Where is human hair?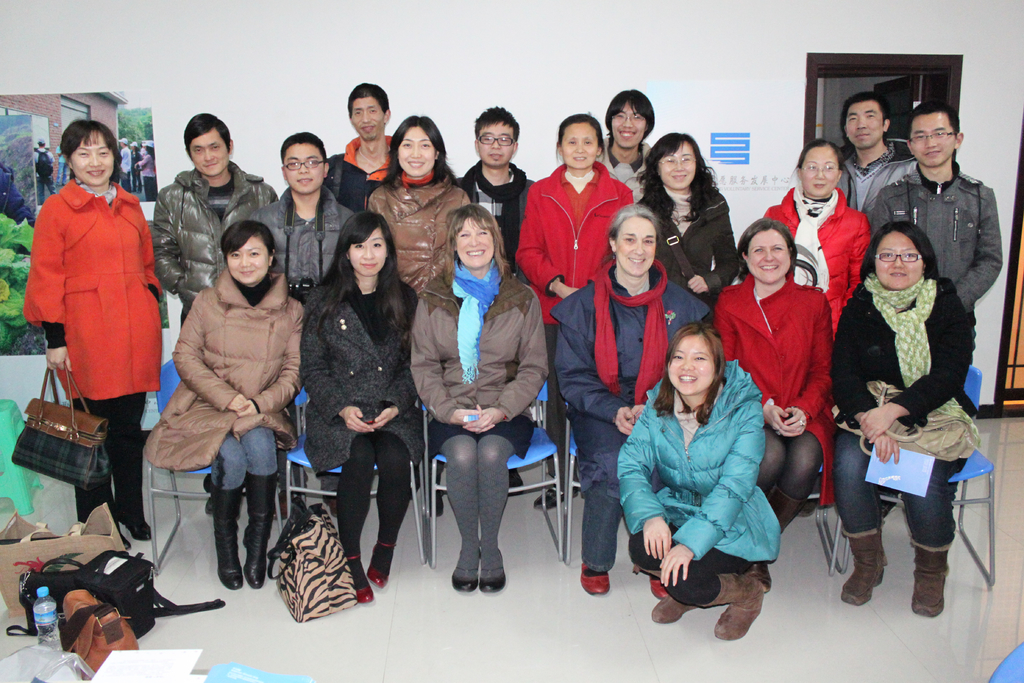
left=216, top=219, right=275, bottom=252.
